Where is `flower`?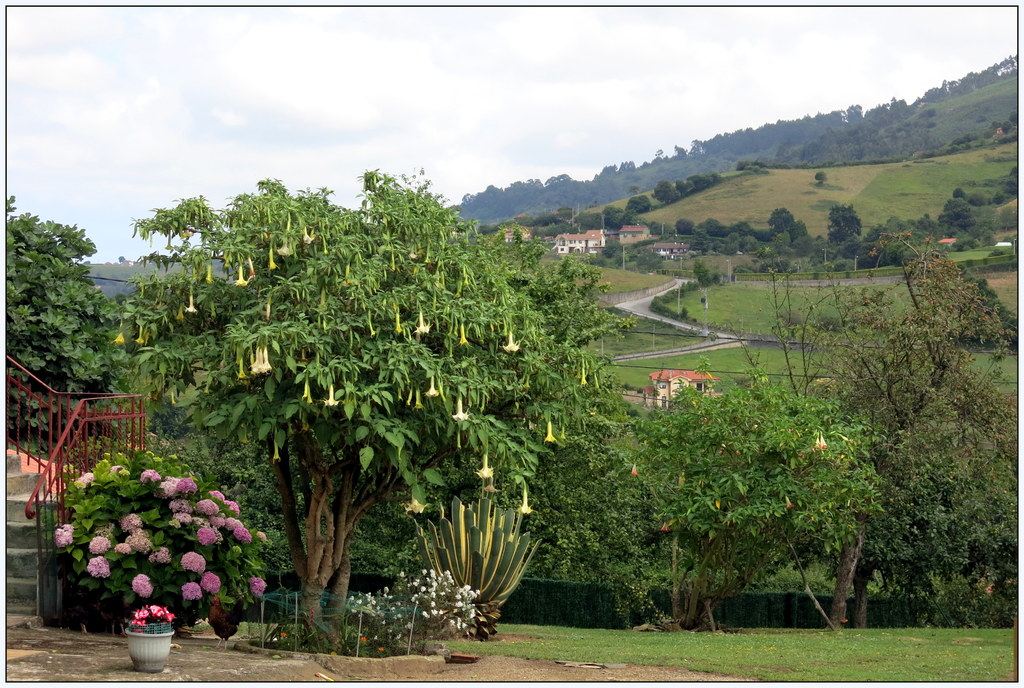
(248, 254, 256, 276).
